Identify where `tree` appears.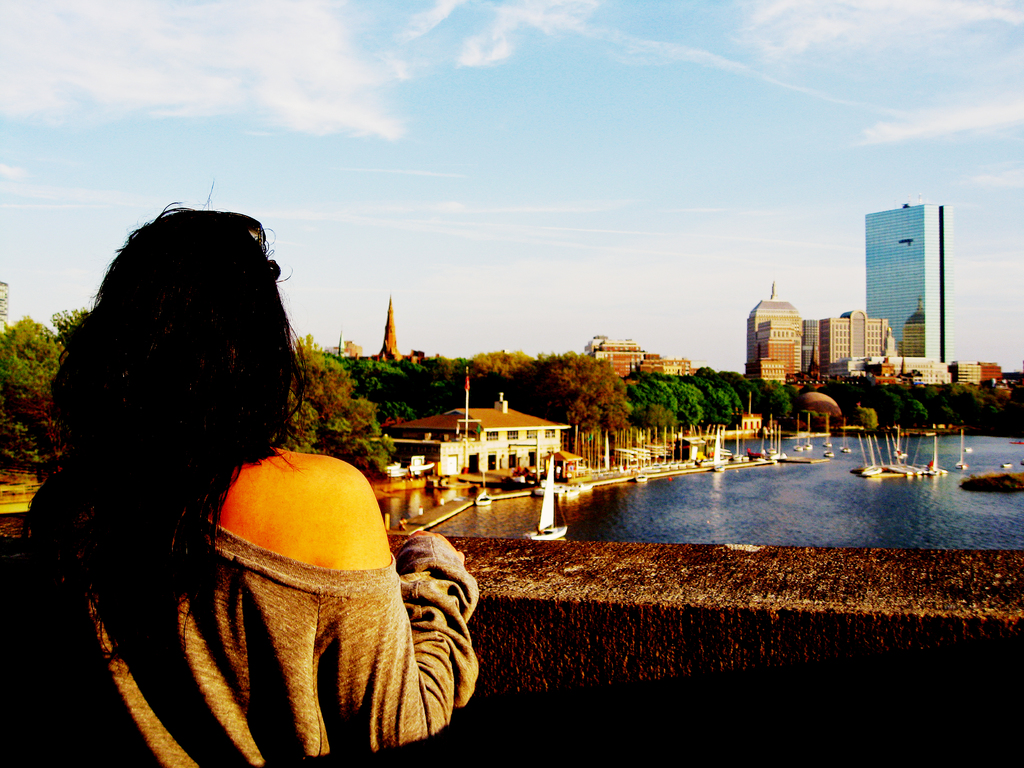
Appears at detection(462, 342, 529, 385).
